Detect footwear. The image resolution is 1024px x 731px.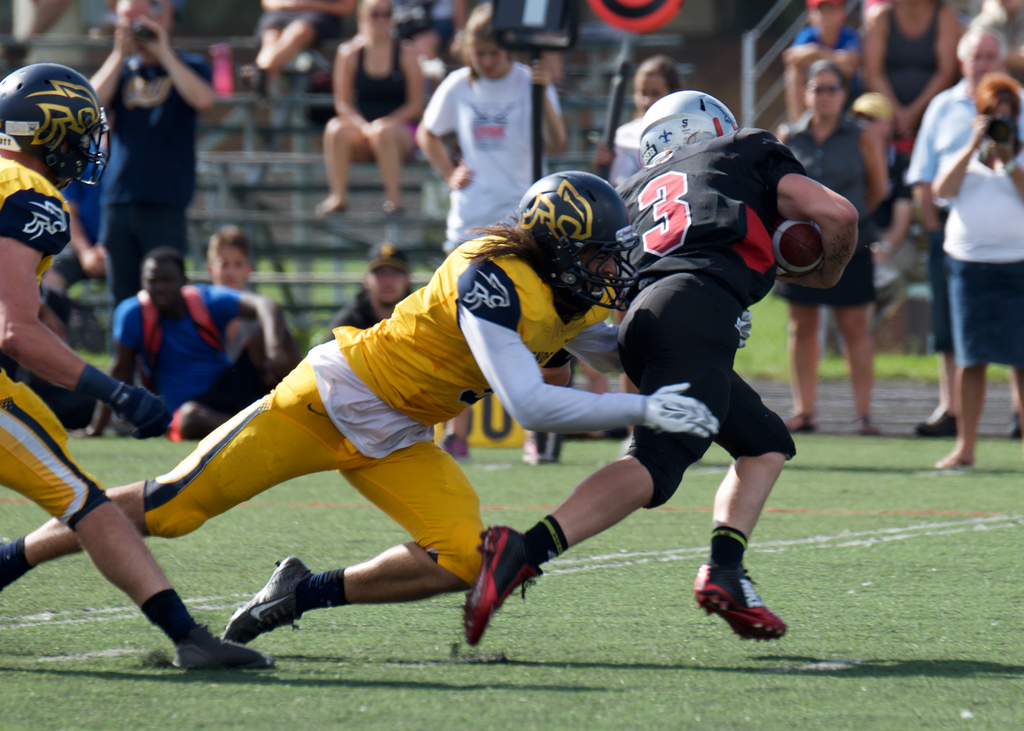
detection(0, 534, 12, 591).
